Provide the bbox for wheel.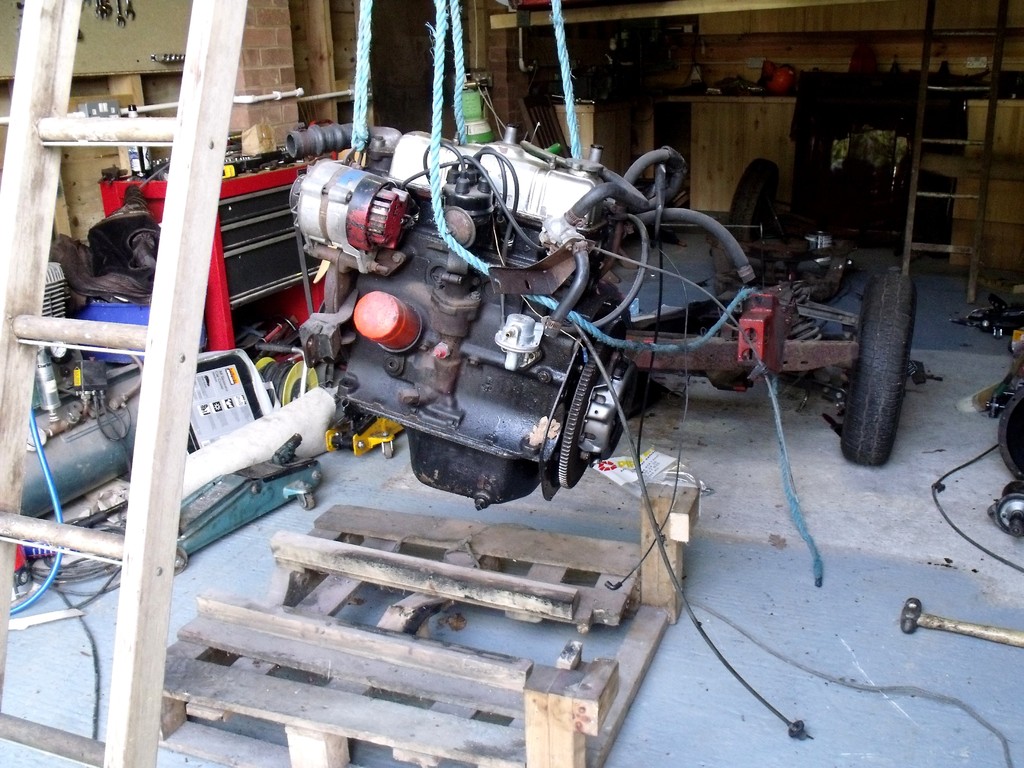
l=728, t=159, r=781, b=245.
